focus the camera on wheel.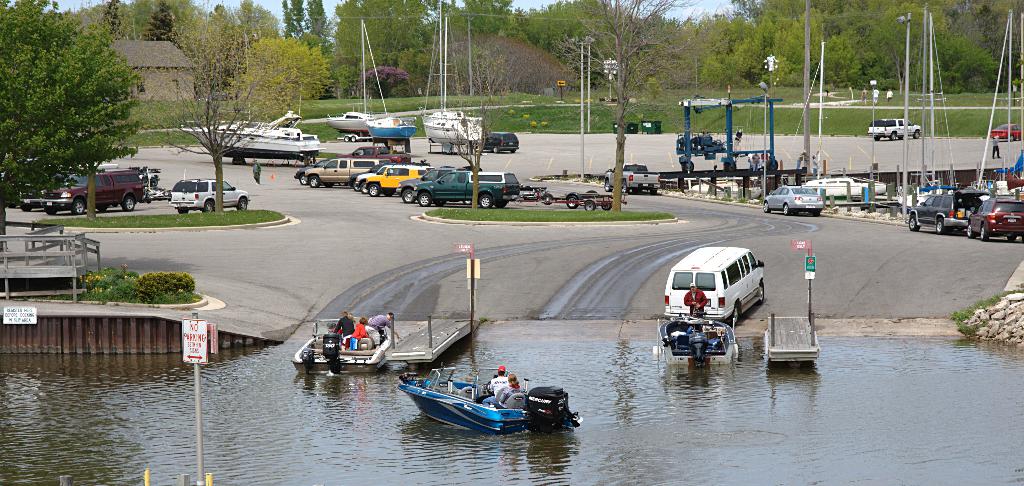
Focus region: (x1=420, y1=195, x2=430, y2=206).
